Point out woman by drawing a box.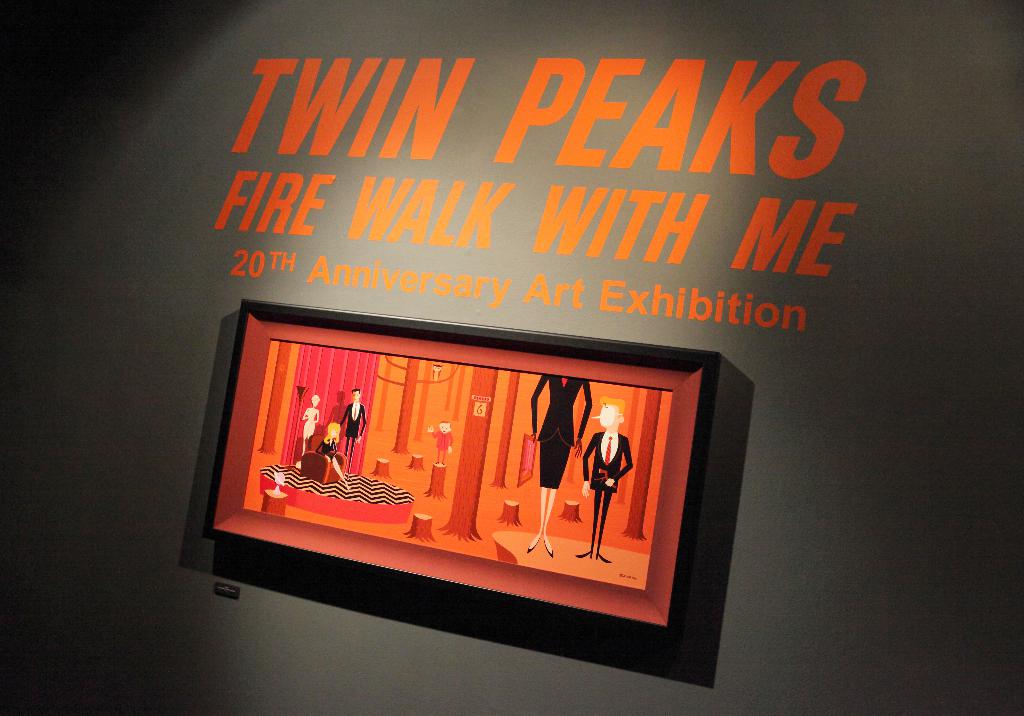
bbox=[527, 373, 592, 557].
